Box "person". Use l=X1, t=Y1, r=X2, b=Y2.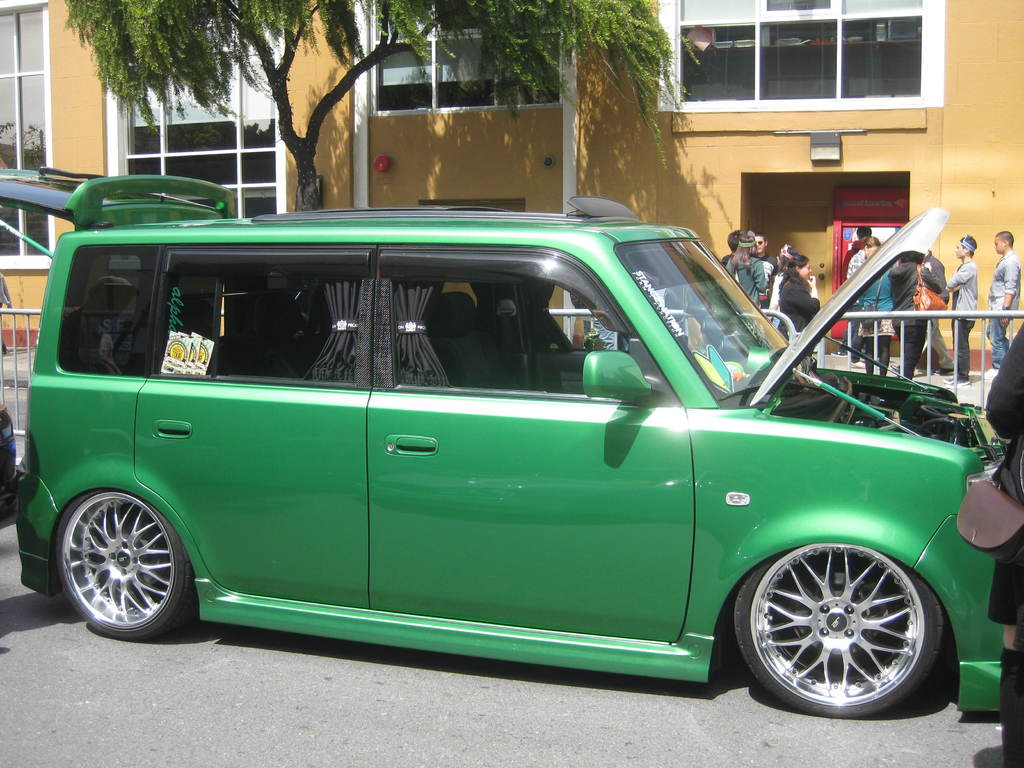
l=841, t=221, r=872, b=285.
